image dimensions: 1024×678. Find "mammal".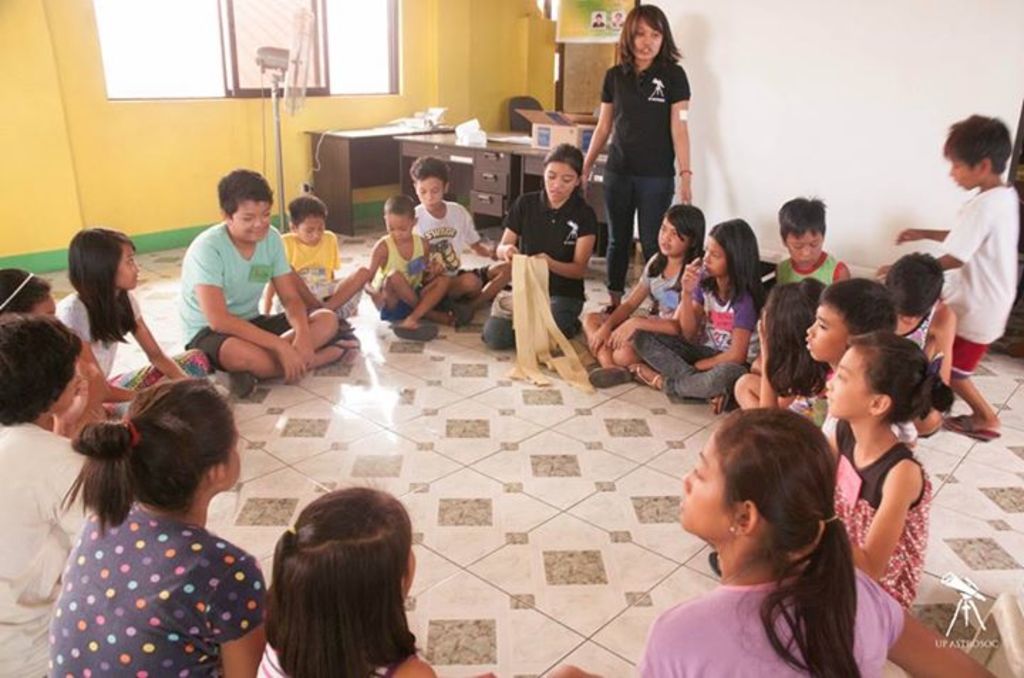
(left=364, top=196, right=452, bottom=337).
